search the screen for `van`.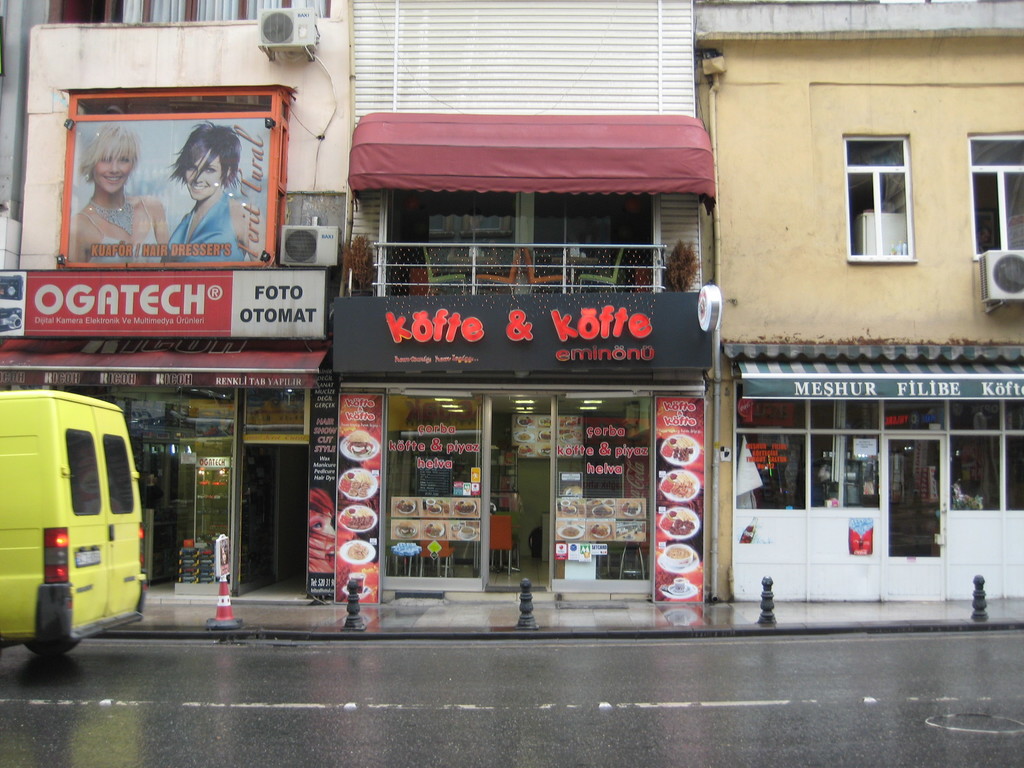
Found at detection(0, 388, 146, 659).
